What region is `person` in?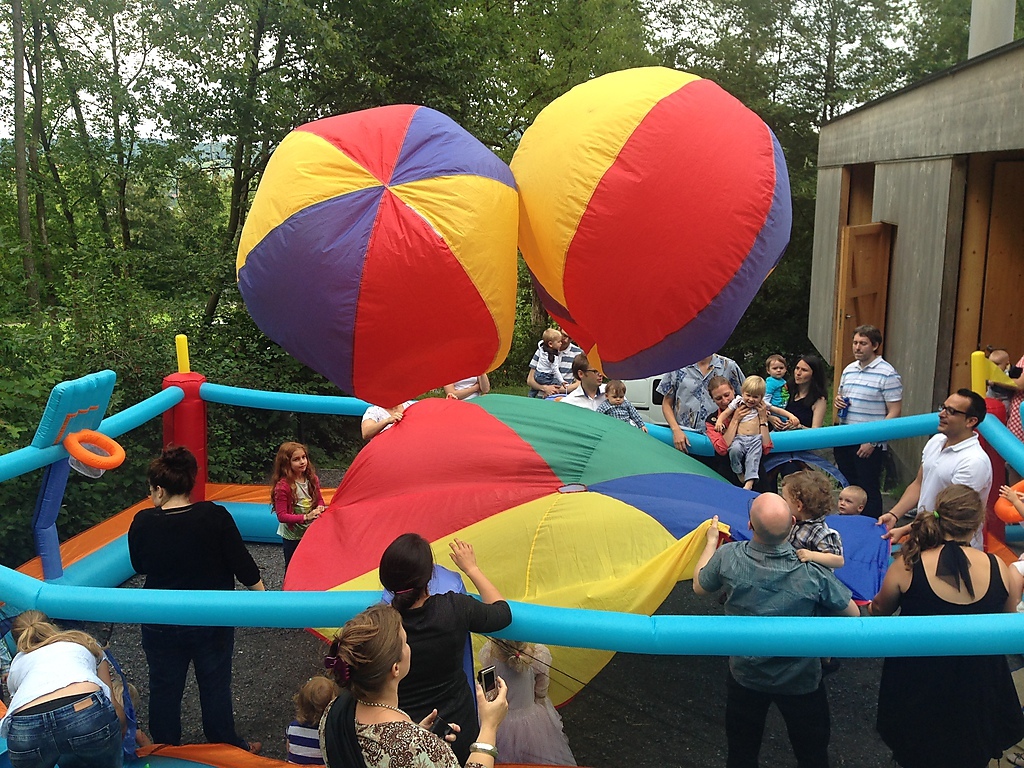
602,375,643,431.
